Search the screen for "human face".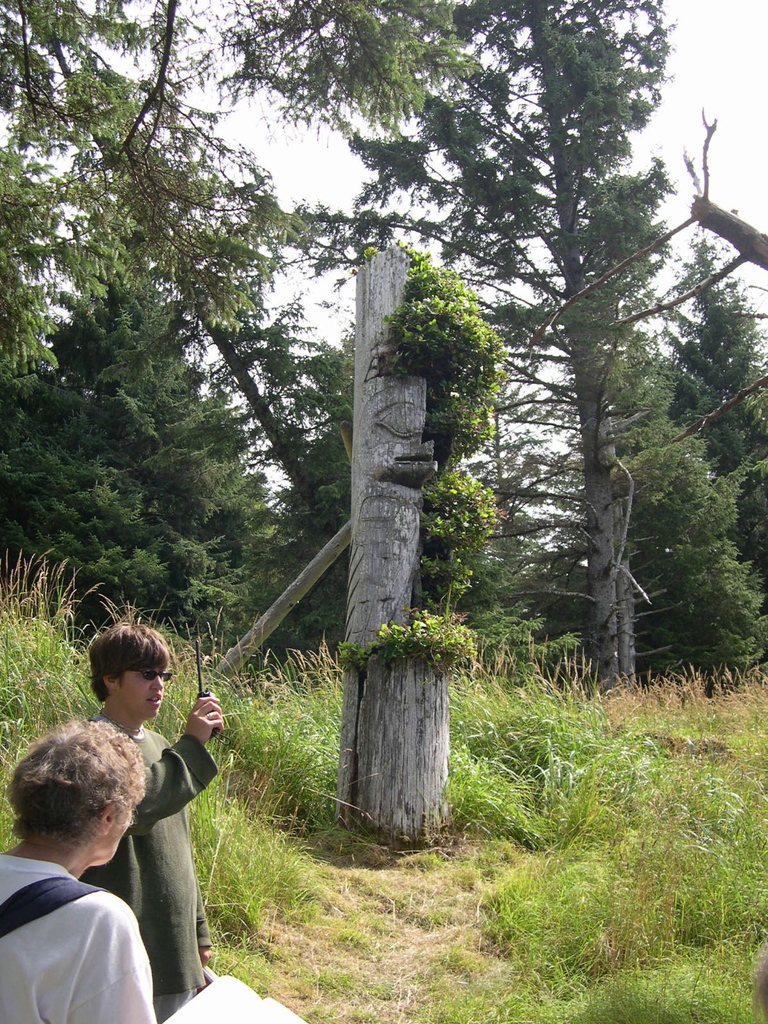
Found at locate(108, 797, 131, 862).
